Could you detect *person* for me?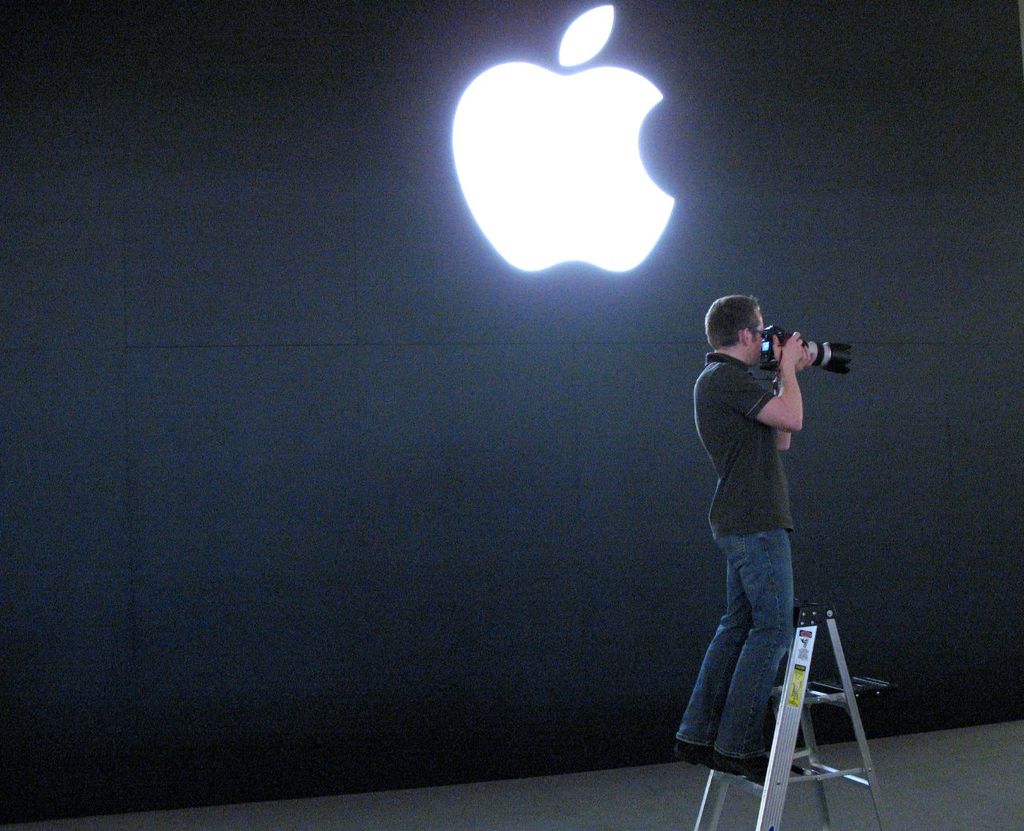
Detection result: <region>673, 294, 813, 778</region>.
